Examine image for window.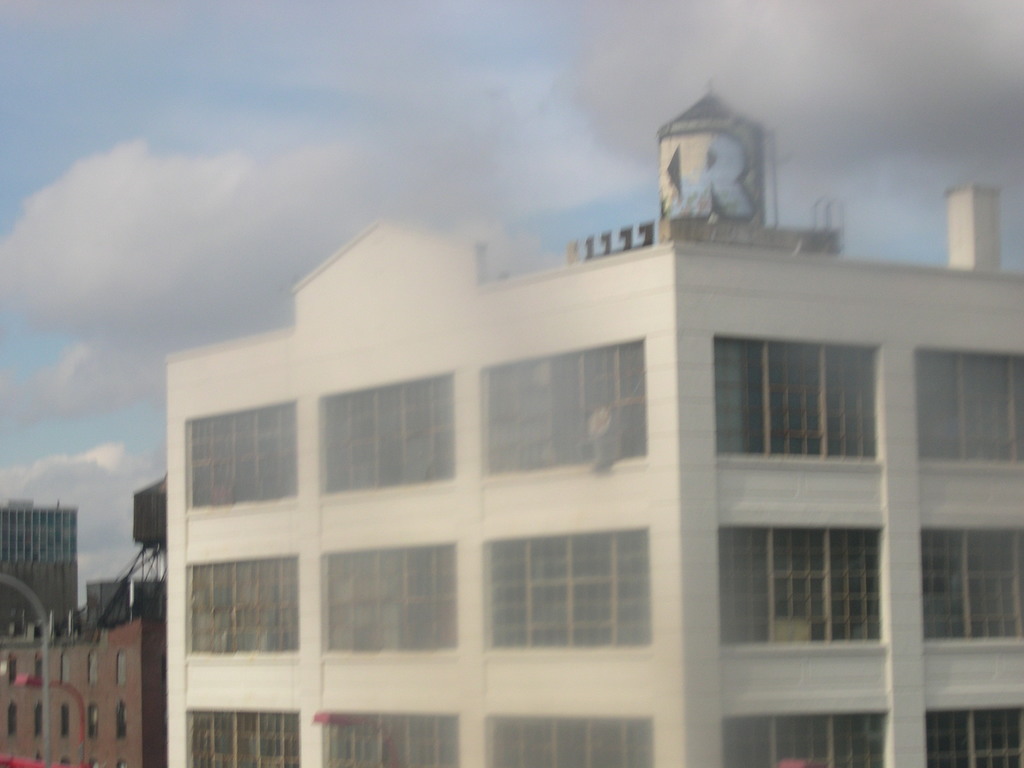
Examination result: BBox(186, 707, 298, 767).
